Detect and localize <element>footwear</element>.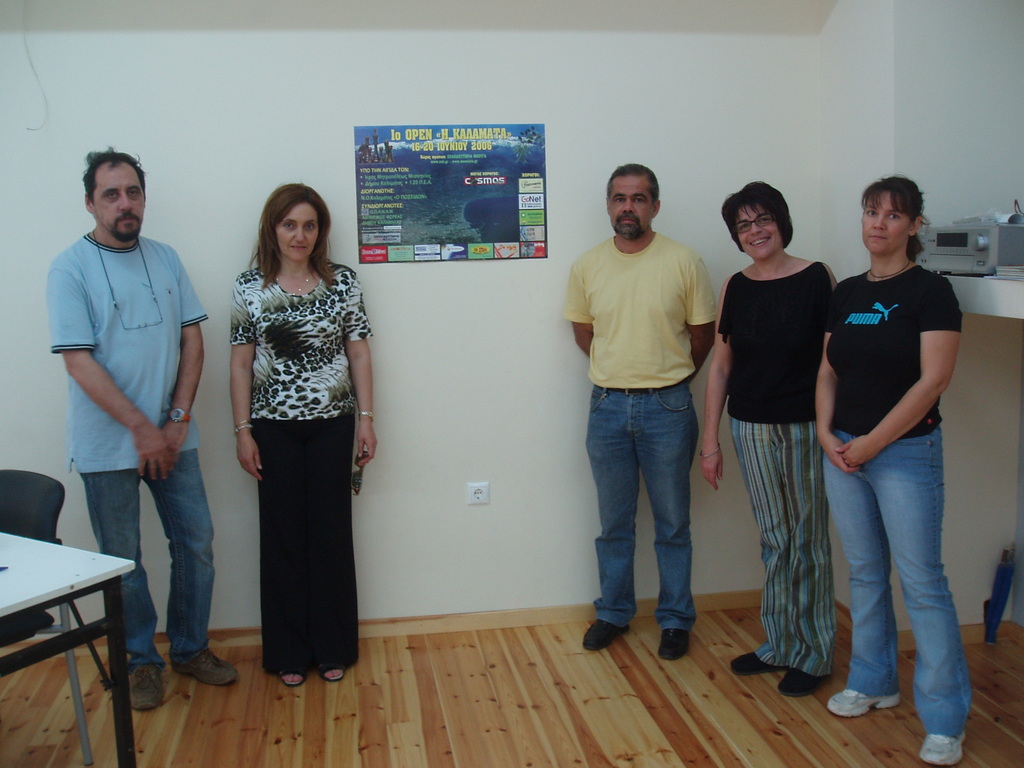
Localized at x1=729 y1=652 x2=774 y2=677.
